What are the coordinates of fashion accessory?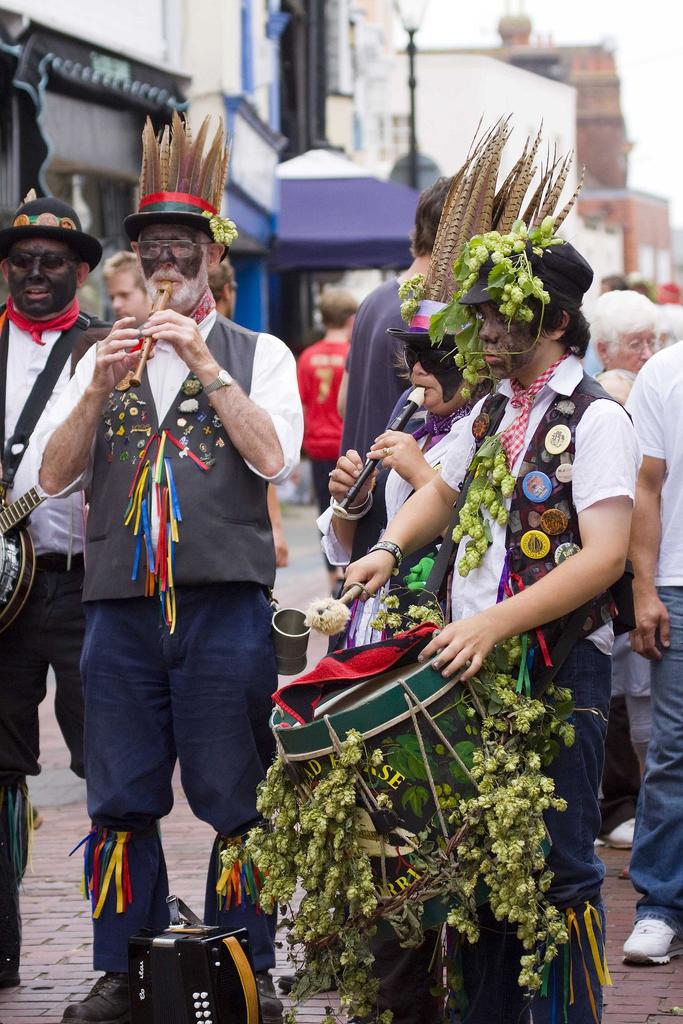
bbox=(623, 916, 682, 965).
